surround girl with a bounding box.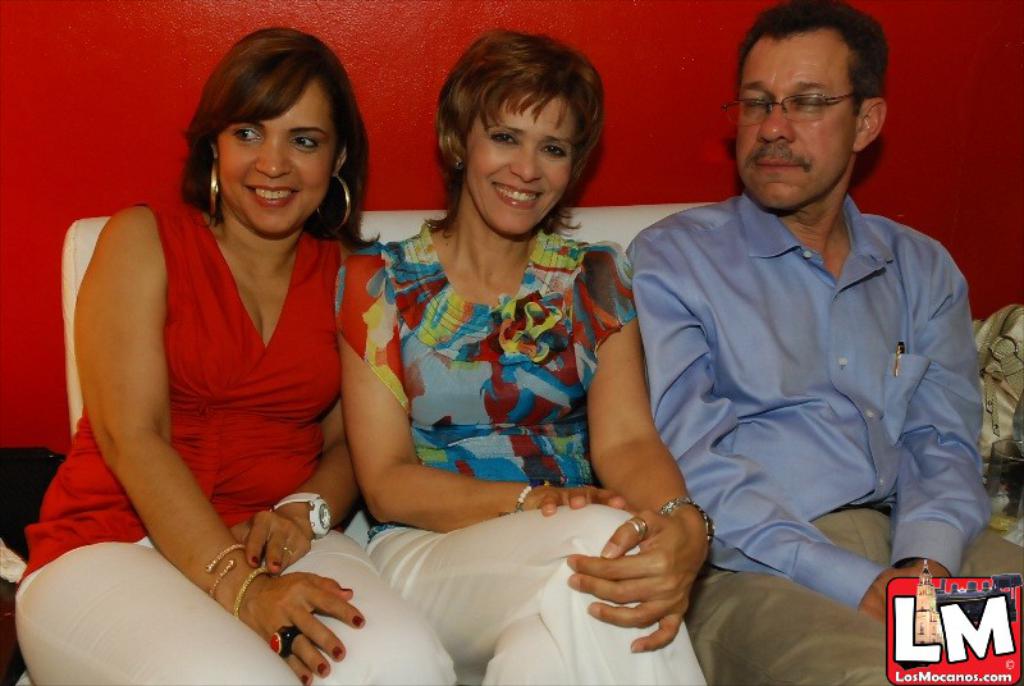
<box>12,31,462,685</box>.
